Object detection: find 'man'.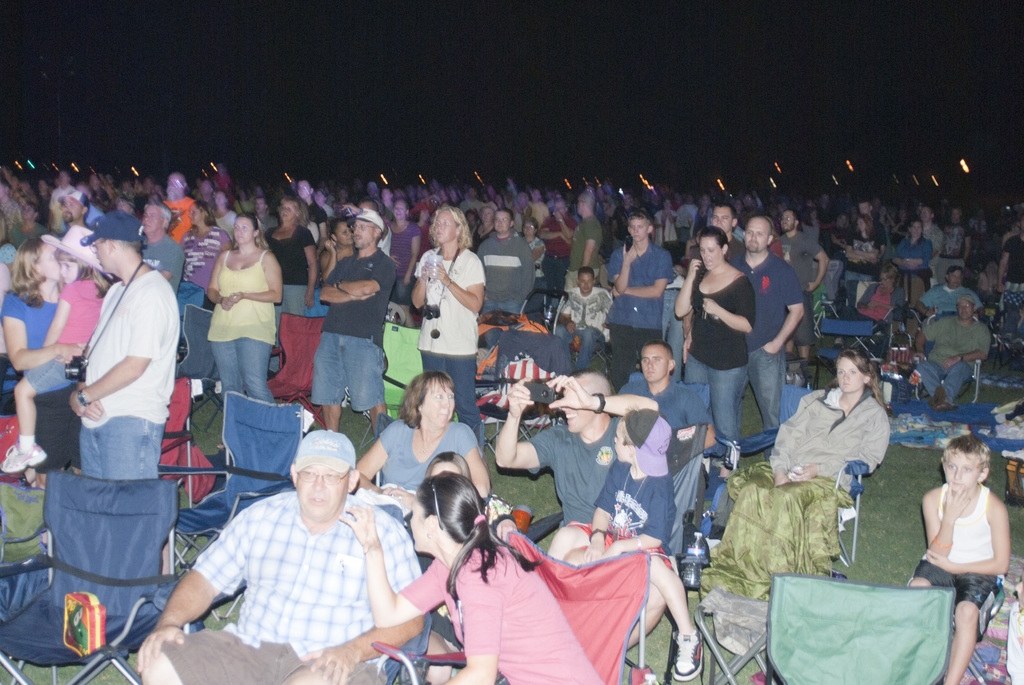
box=[143, 418, 435, 656].
